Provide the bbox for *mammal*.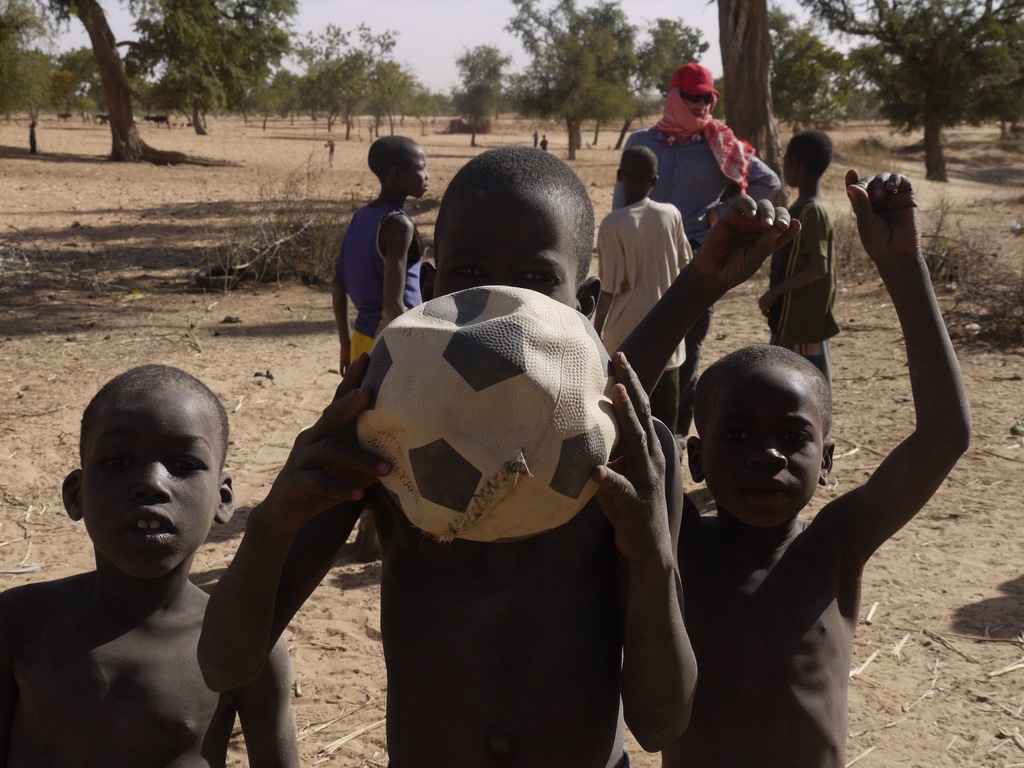
bbox=[594, 142, 694, 437].
